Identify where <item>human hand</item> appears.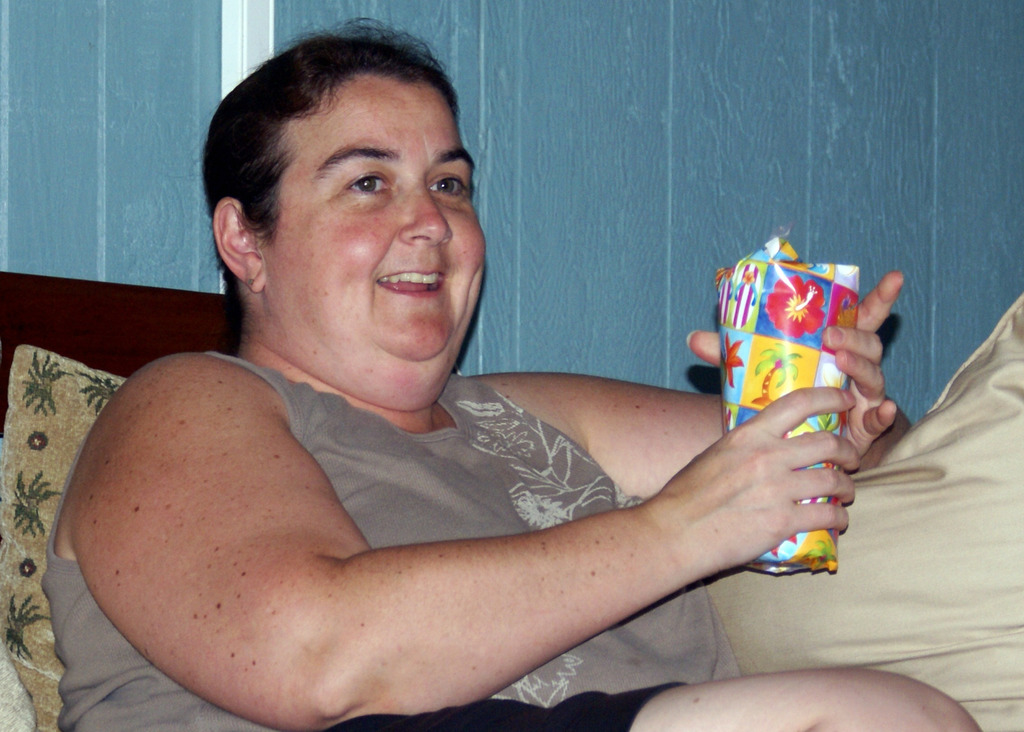
Appears at 671, 385, 878, 599.
